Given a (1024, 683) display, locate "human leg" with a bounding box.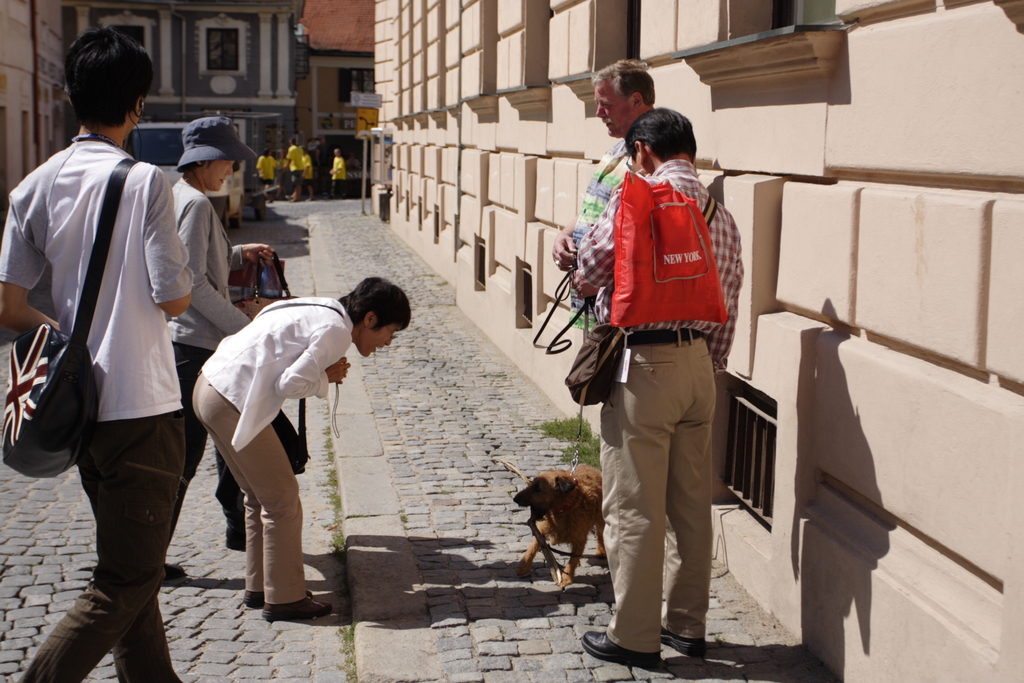
Located: [155,349,211,587].
